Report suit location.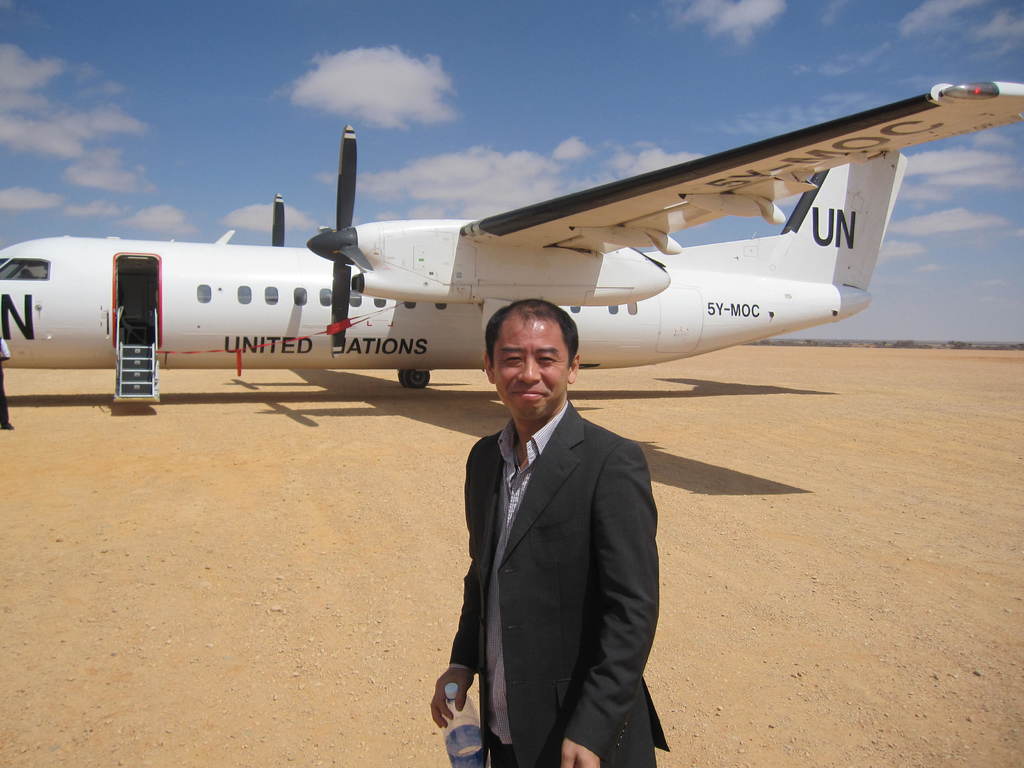
Report: (428,307,671,759).
